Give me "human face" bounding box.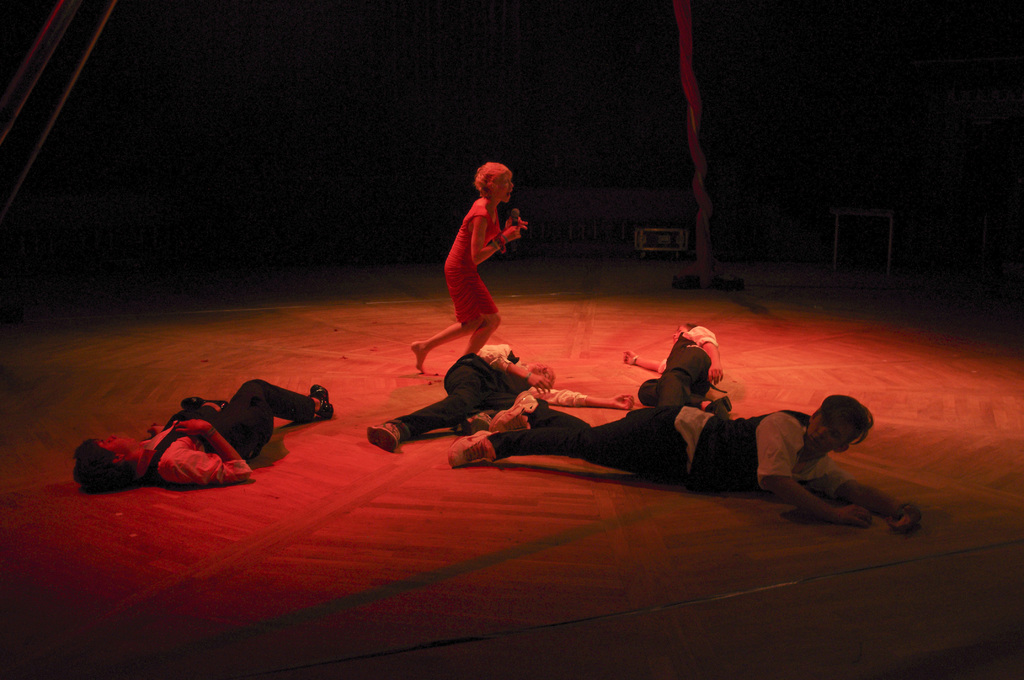
box(809, 417, 854, 453).
